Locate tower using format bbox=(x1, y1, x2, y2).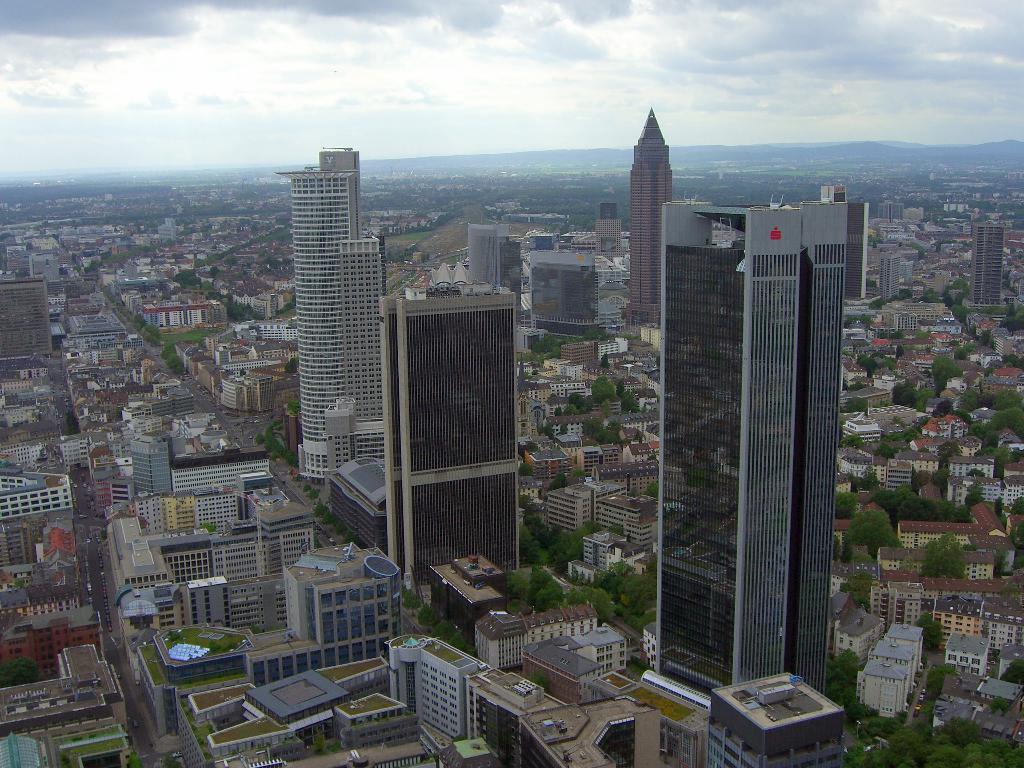
bbox=(532, 252, 595, 324).
